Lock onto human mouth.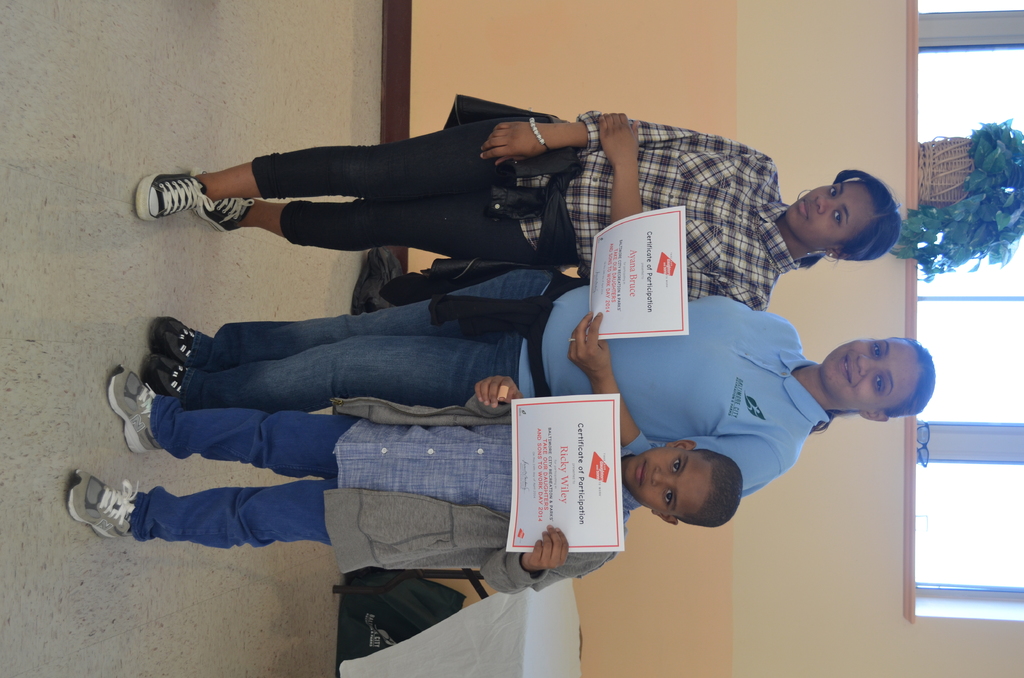
Locked: select_region(797, 195, 814, 223).
